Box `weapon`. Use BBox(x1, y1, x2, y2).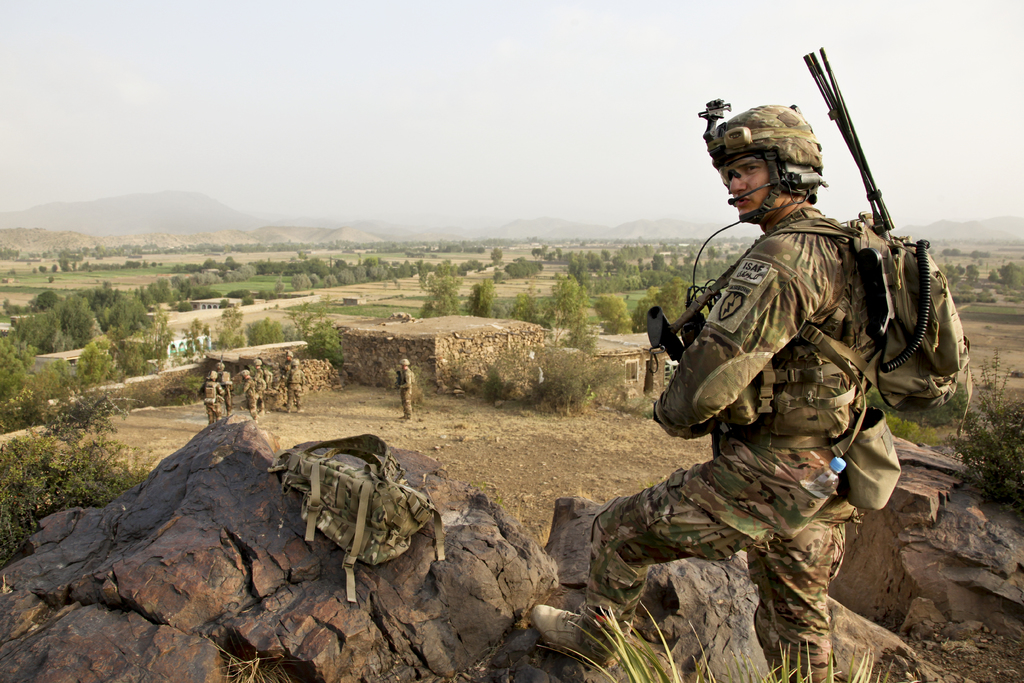
BBox(819, 40, 889, 242).
